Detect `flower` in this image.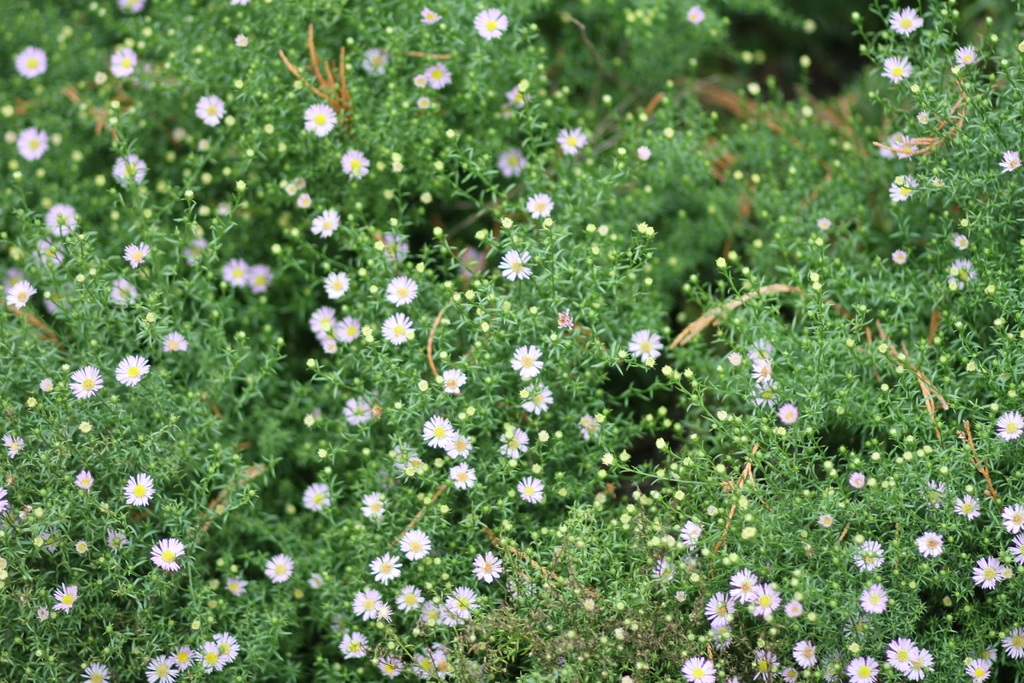
Detection: region(10, 124, 52, 161).
